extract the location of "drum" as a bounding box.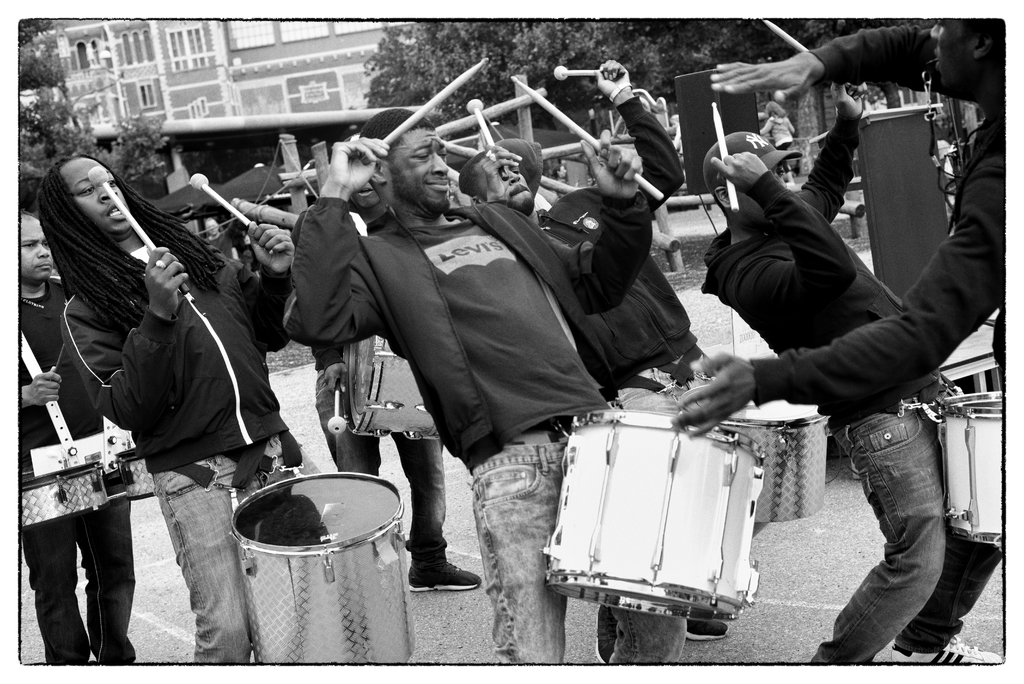
<region>227, 464, 420, 666</region>.
